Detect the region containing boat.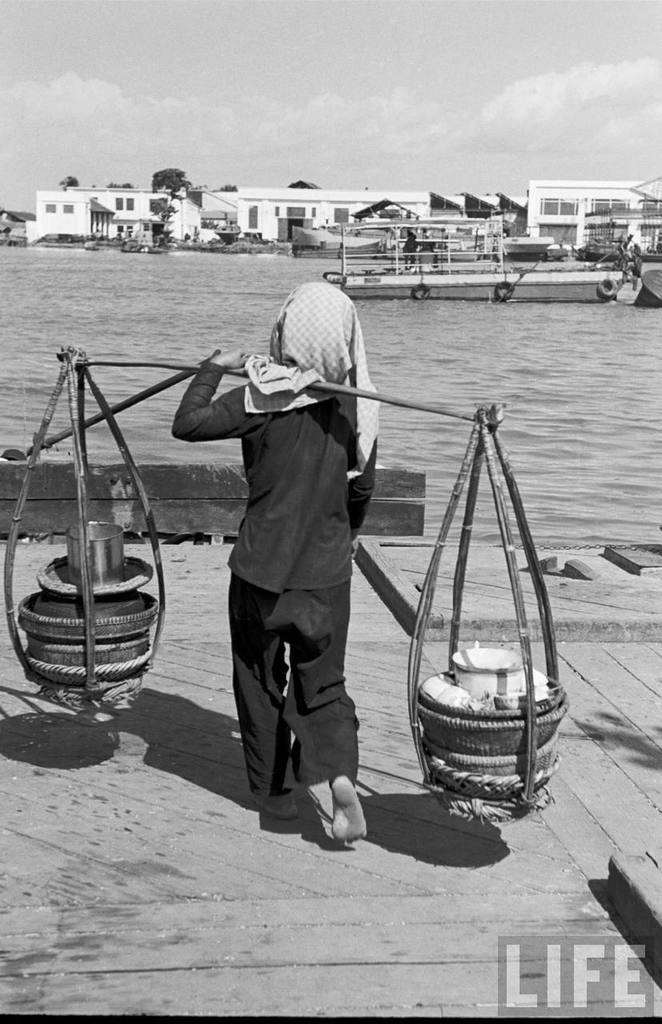
(327,209,623,310).
